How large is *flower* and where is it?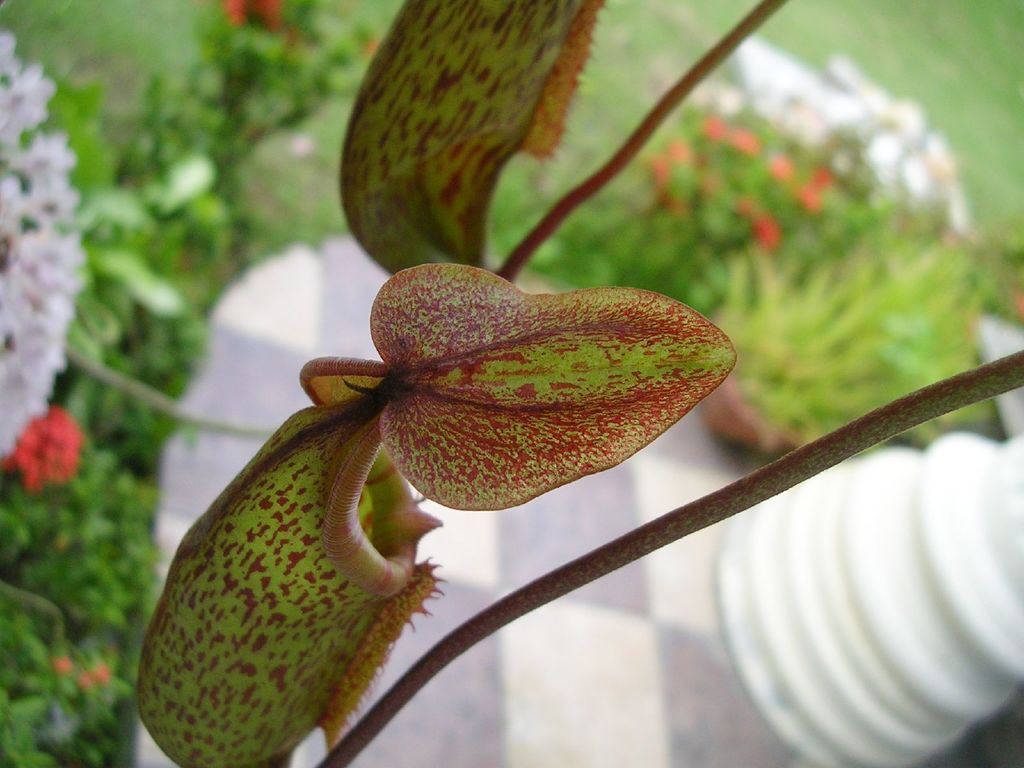
Bounding box: x1=95 y1=662 x2=106 y2=678.
